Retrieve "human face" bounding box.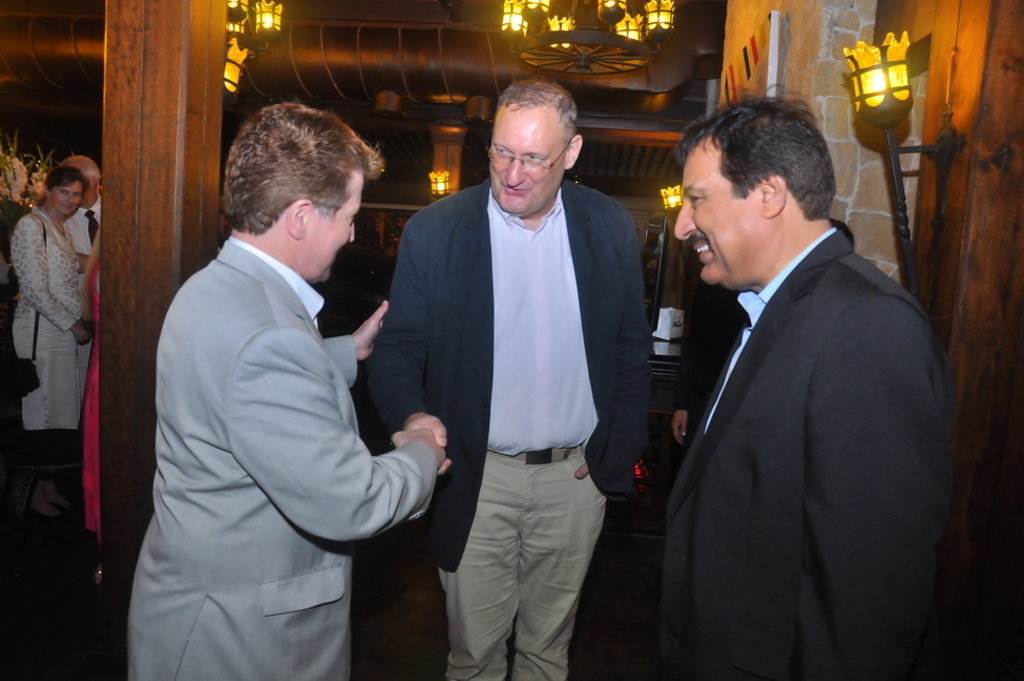
Bounding box: 671,141,767,277.
